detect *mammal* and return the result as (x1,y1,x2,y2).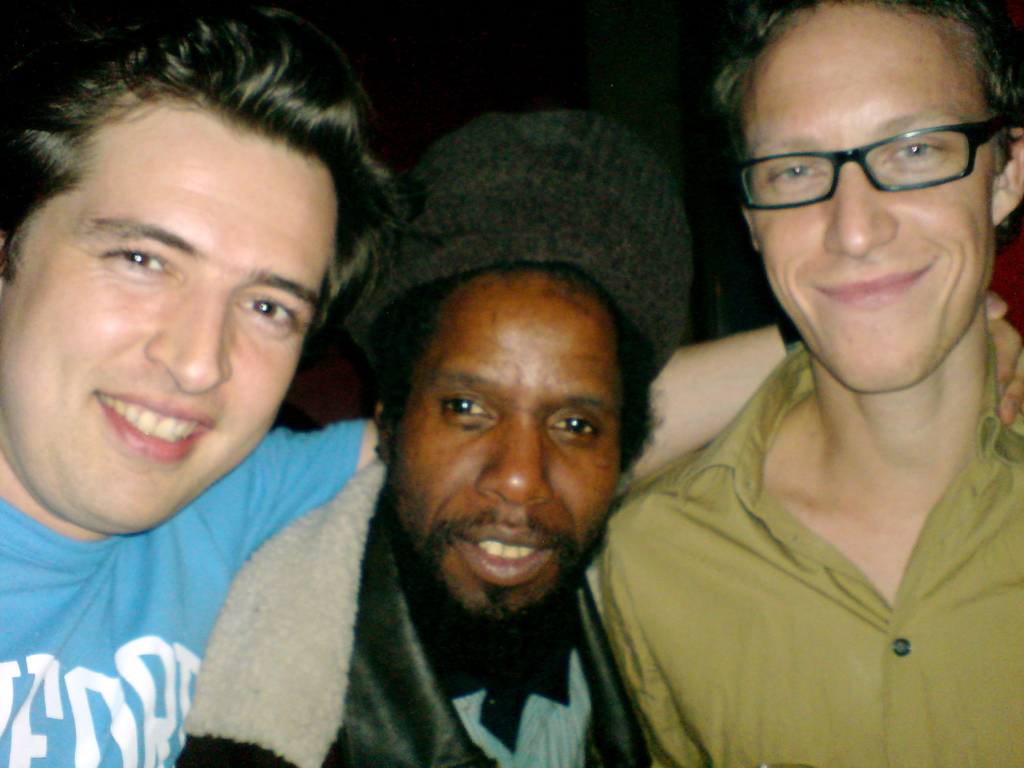
(182,100,662,765).
